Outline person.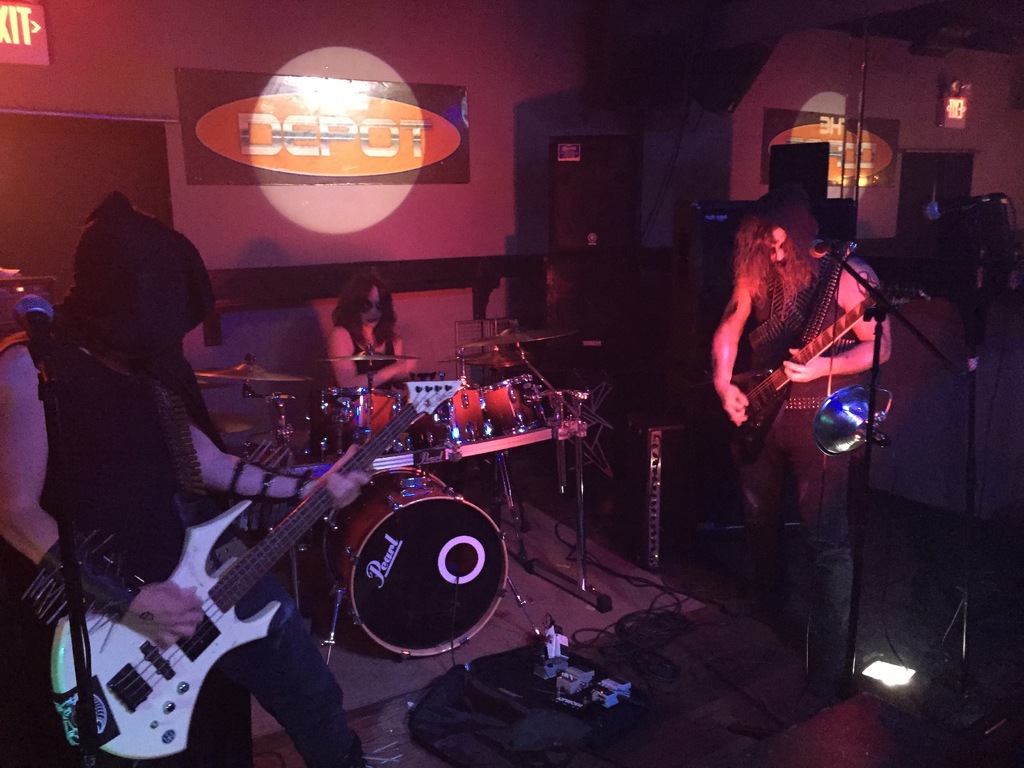
Outline: (317, 268, 420, 396).
